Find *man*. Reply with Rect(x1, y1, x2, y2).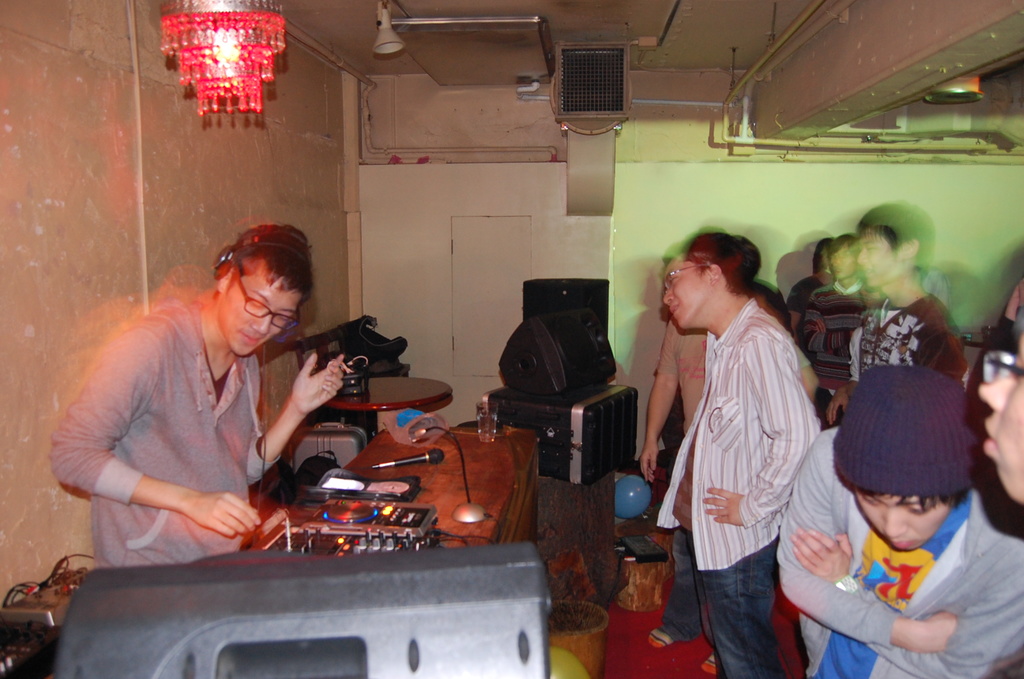
Rect(660, 225, 822, 678).
